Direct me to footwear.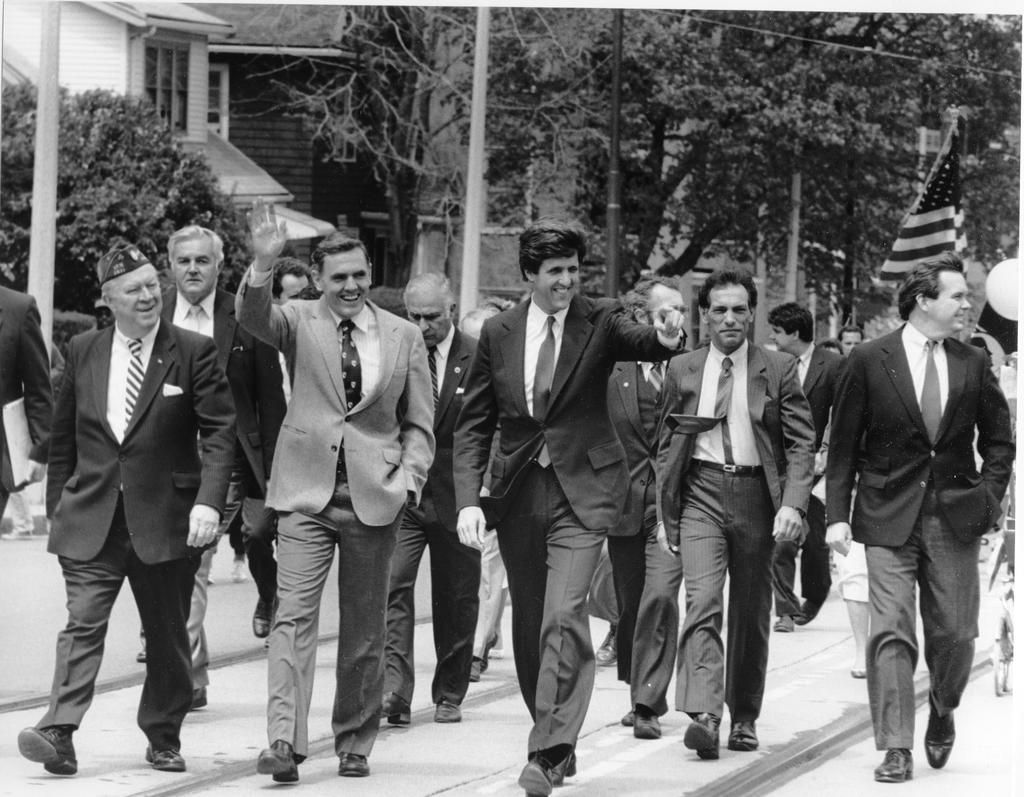
Direction: Rect(251, 596, 275, 641).
